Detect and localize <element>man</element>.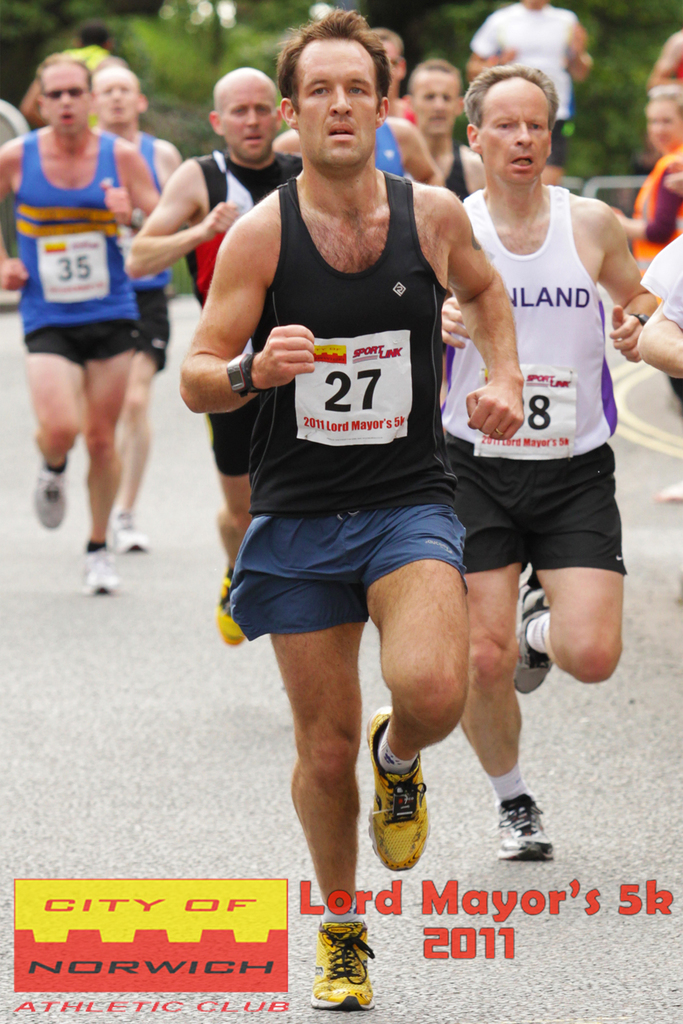
Localized at pyautogui.locateOnScreen(400, 59, 488, 198).
